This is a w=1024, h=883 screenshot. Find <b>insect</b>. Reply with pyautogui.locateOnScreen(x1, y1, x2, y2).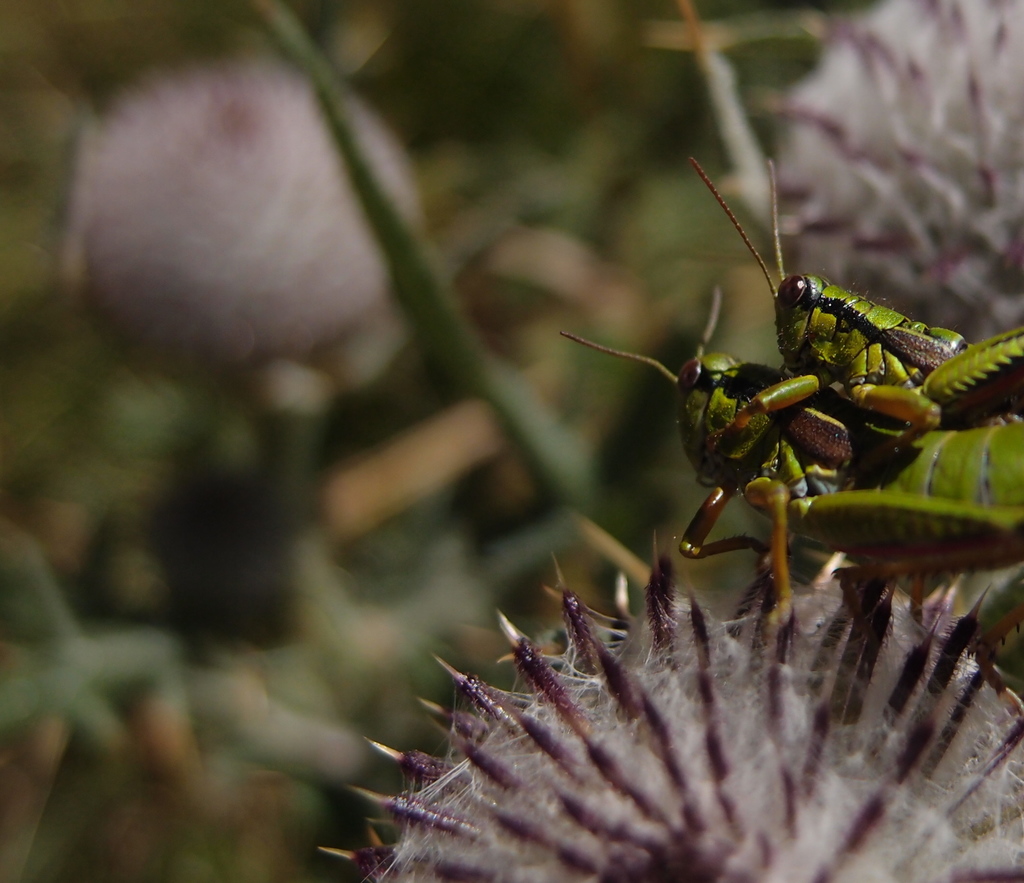
pyautogui.locateOnScreen(563, 289, 1023, 627).
